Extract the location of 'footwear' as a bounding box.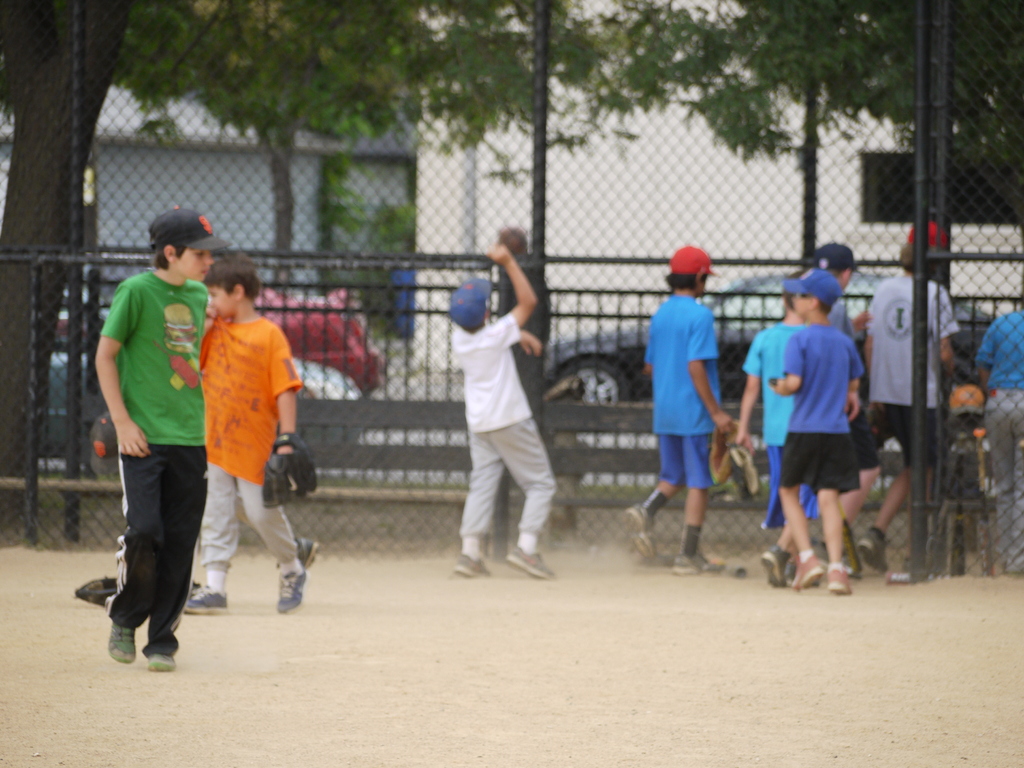
locate(292, 536, 321, 570).
